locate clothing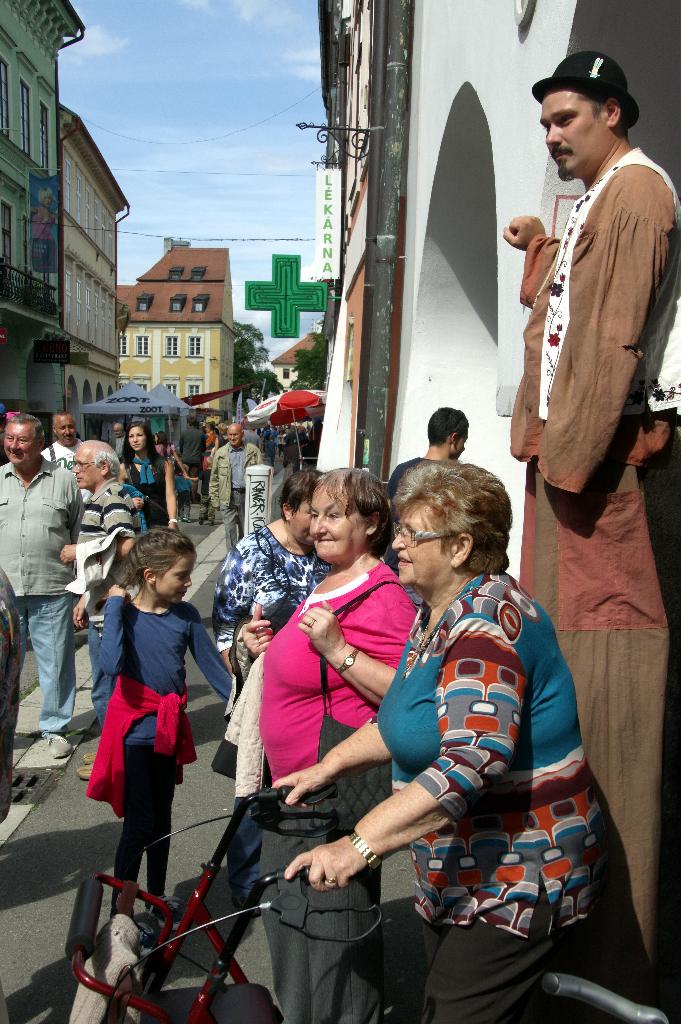
514:143:673:948
